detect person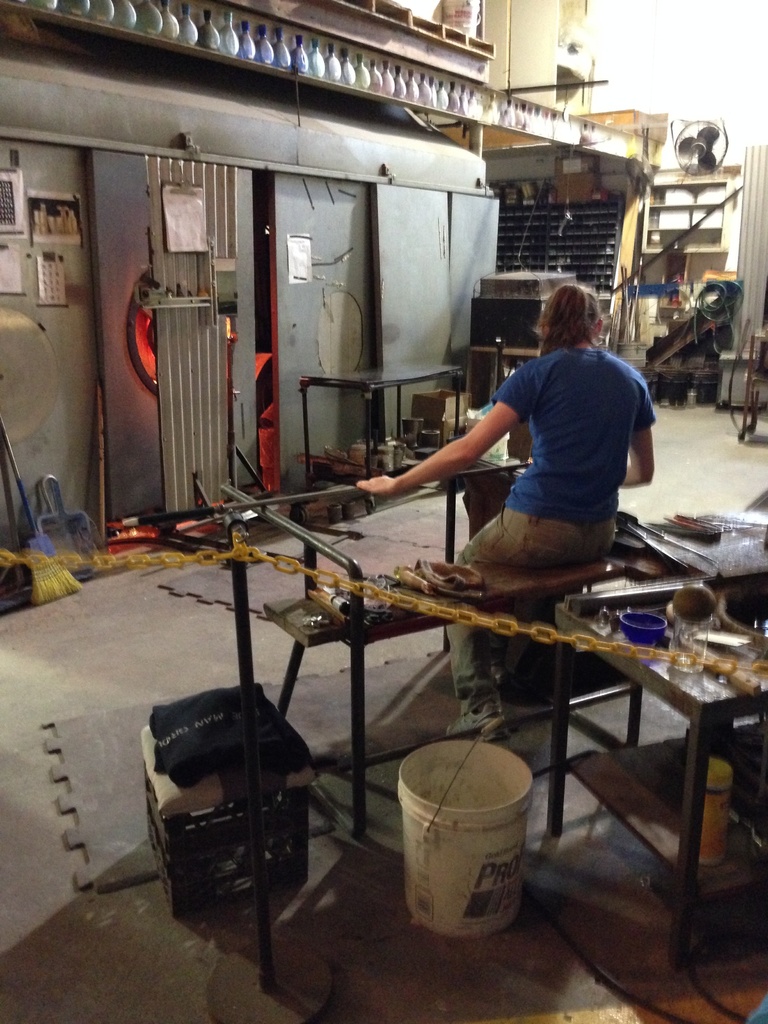
region(413, 268, 654, 604)
